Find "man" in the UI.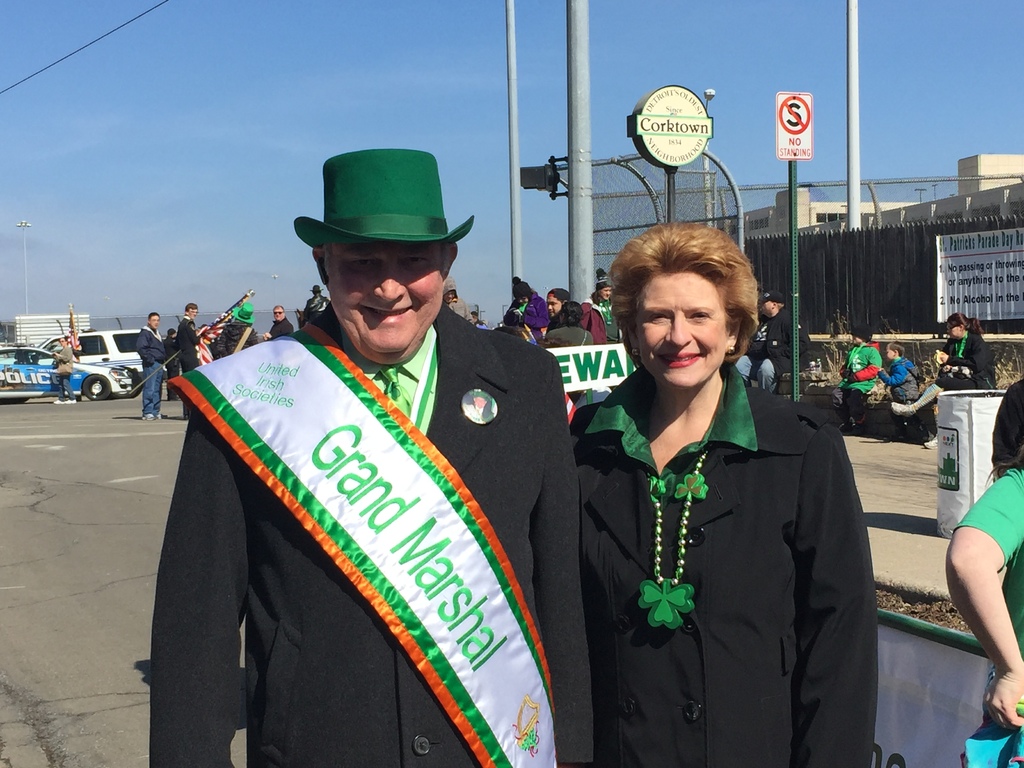
UI element at x1=149 y1=148 x2=592 y2=767.
